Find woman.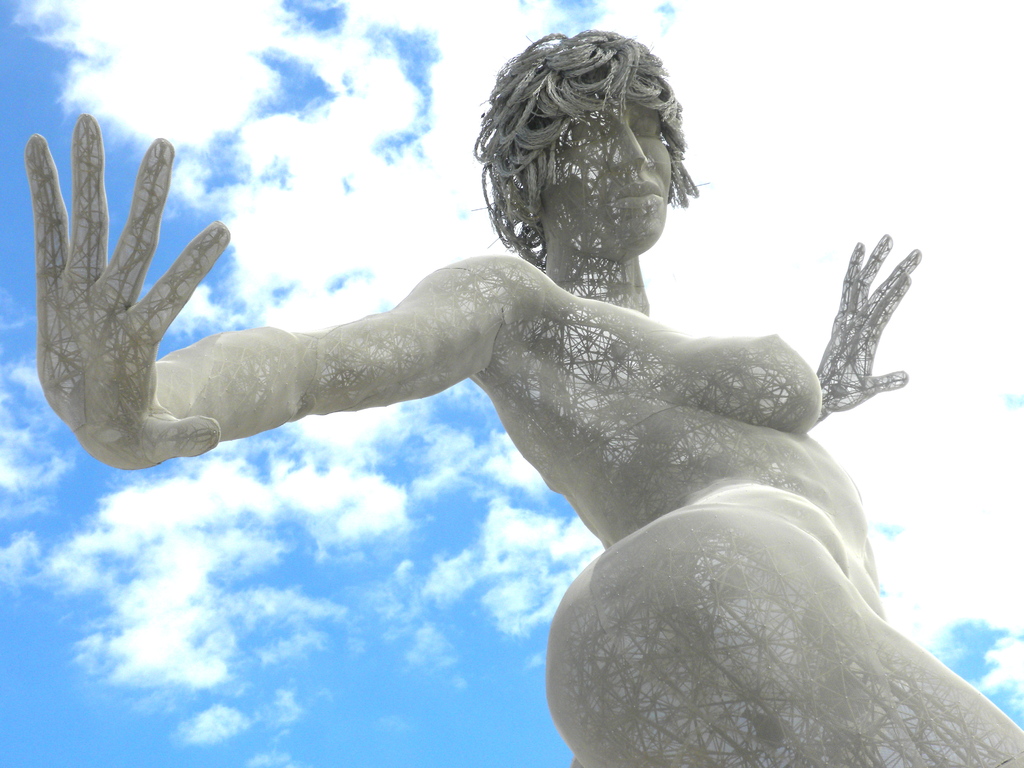
detection(19, 62, 1007, 692).
